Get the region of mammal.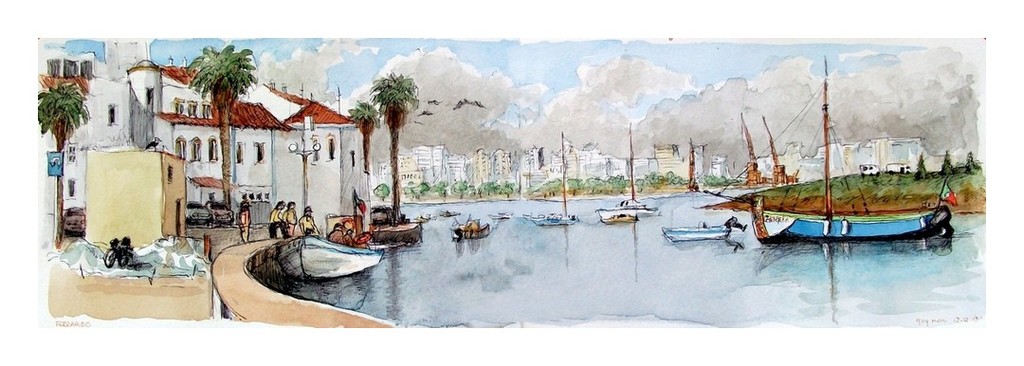
<box>324,223,344,243</box>.
